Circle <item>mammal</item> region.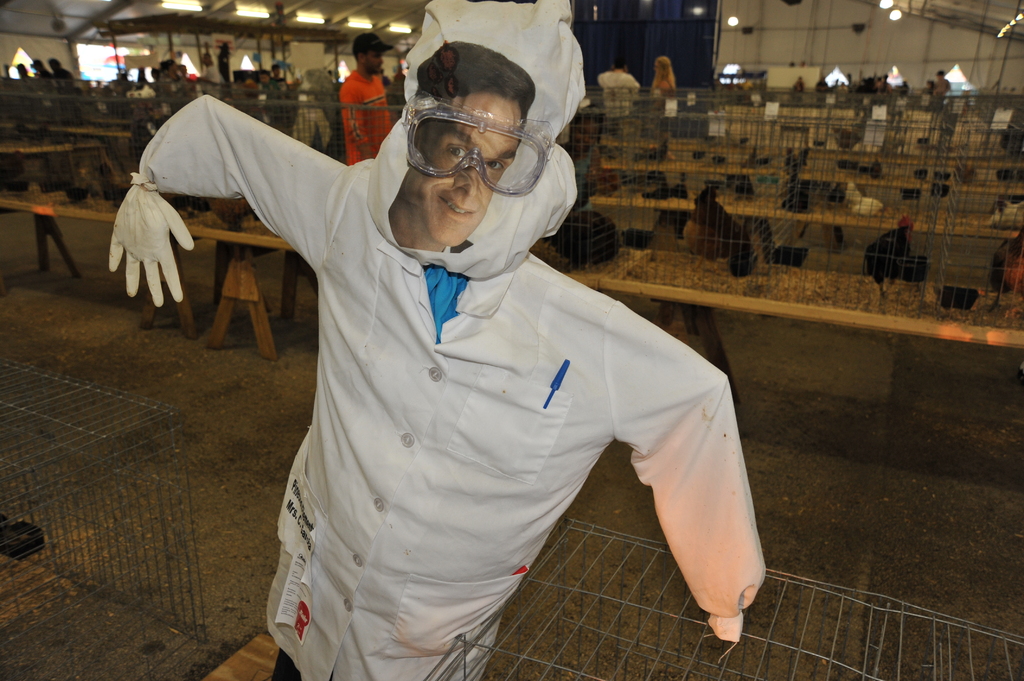
Region: [left=138, top=67, right=147, bottom=81].
